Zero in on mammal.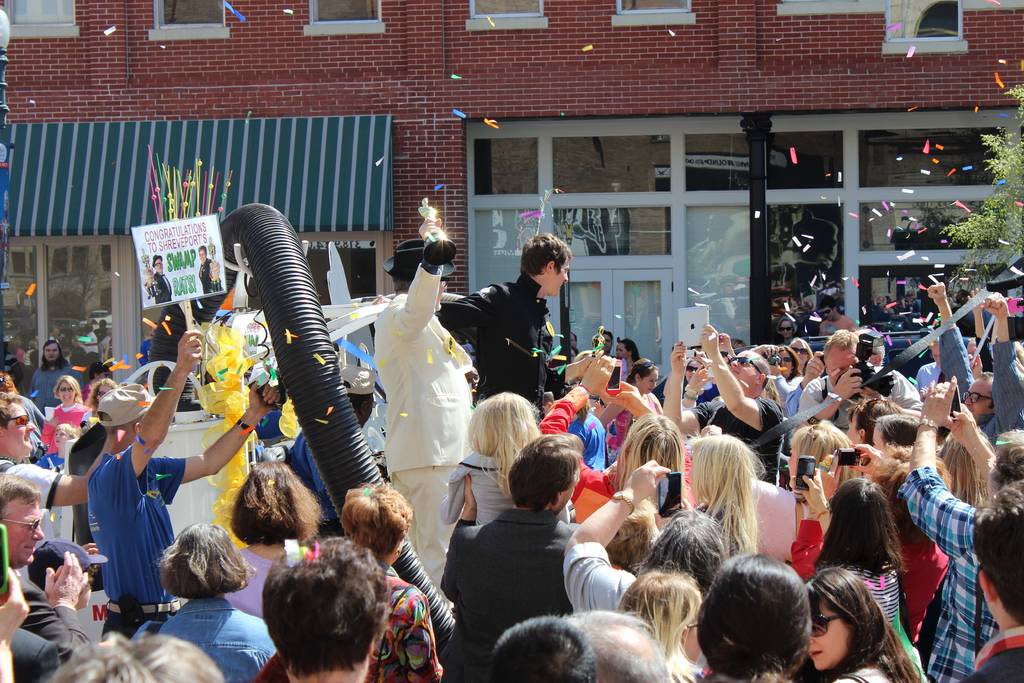
Zeroed in: 787, 477, 904, 626.
